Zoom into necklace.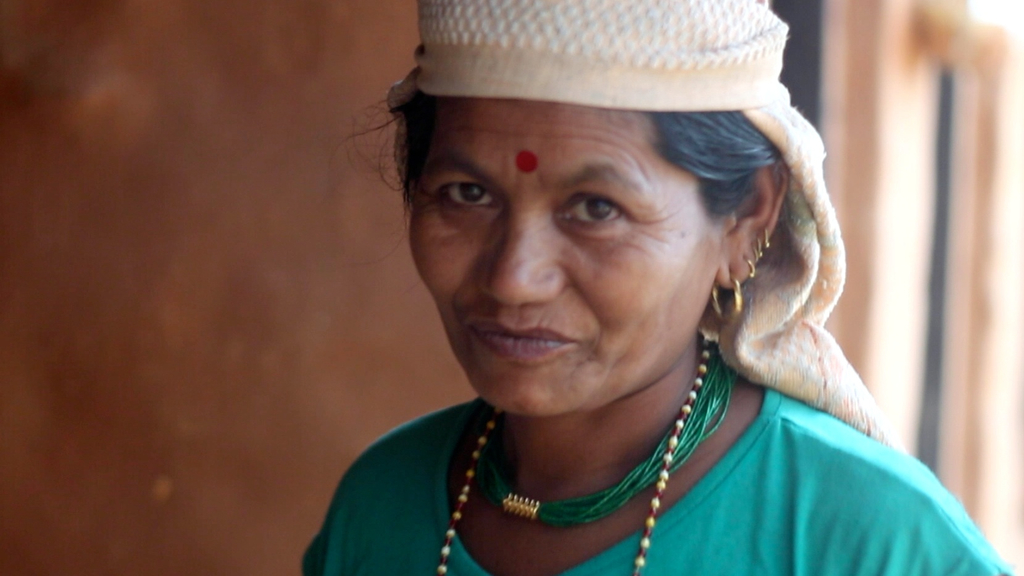
Zoom target: 435, 347, 708, 575.
